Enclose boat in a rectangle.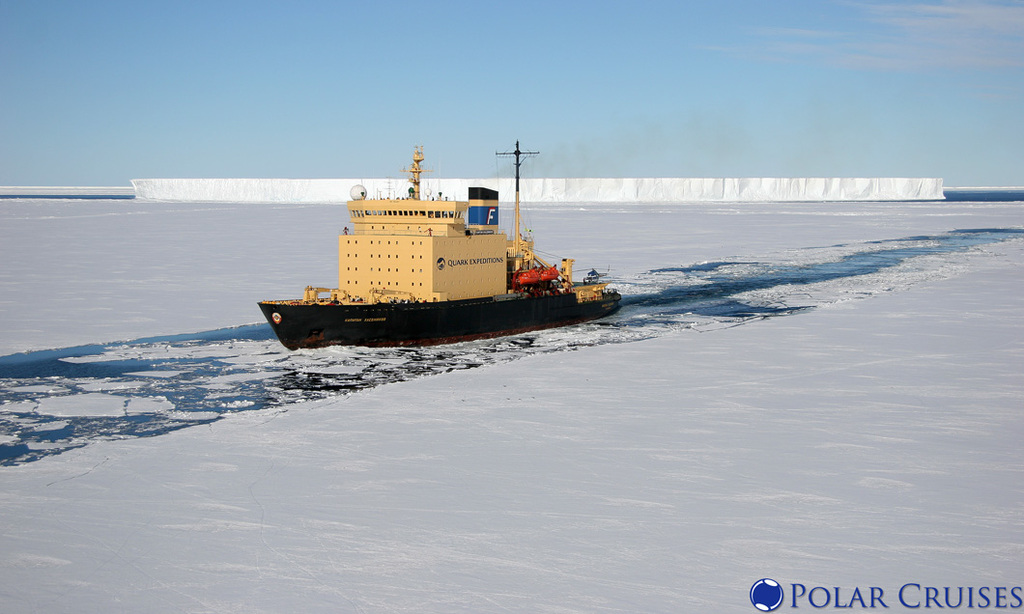
(253,138,631,344).
